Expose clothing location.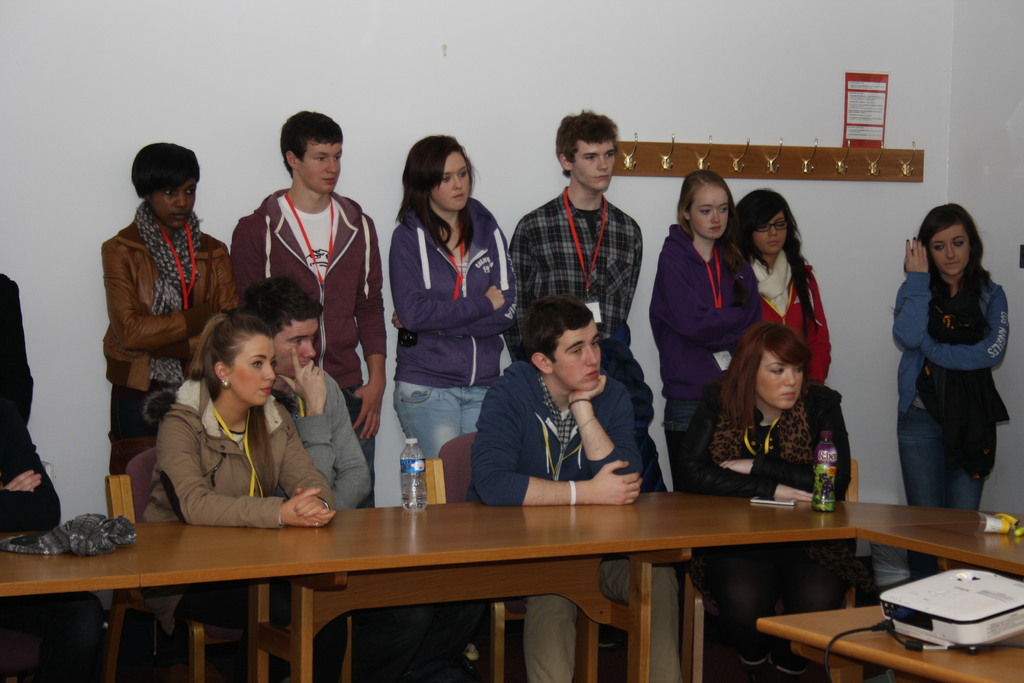
Exposed at (508, 190, 669, 495).
